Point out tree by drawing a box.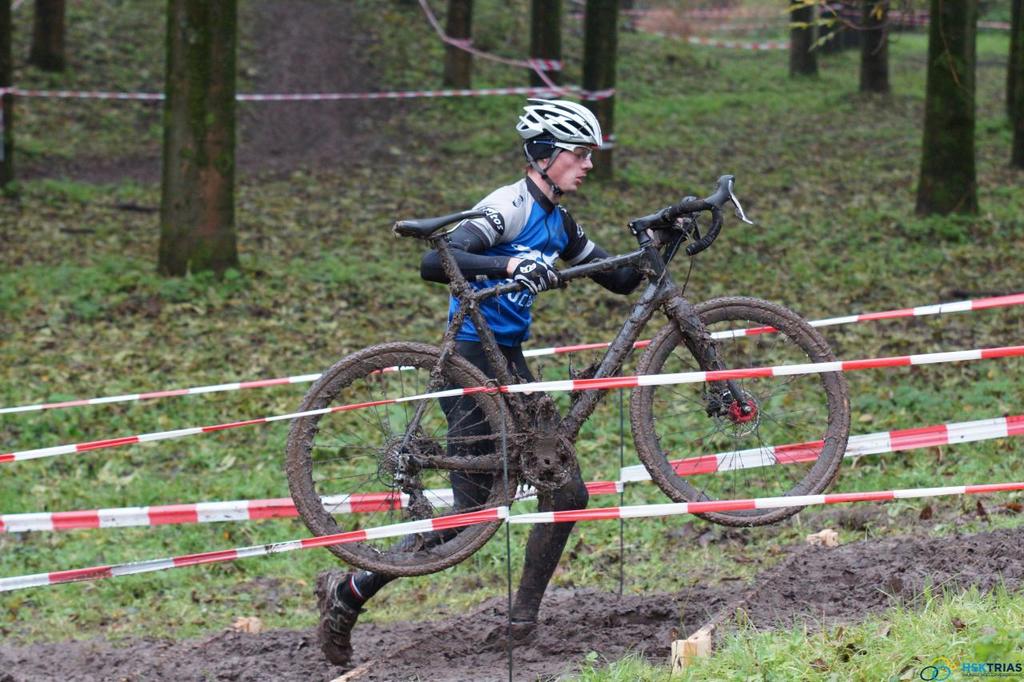
region(789, 0, 822, 85).
